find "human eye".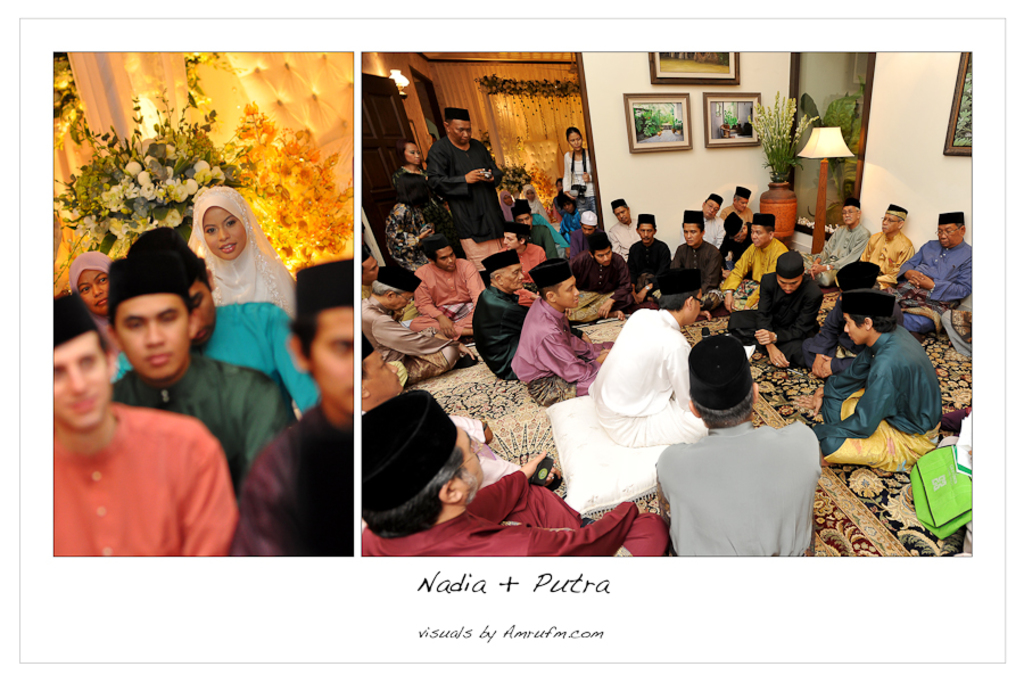
779:280:788:288.
